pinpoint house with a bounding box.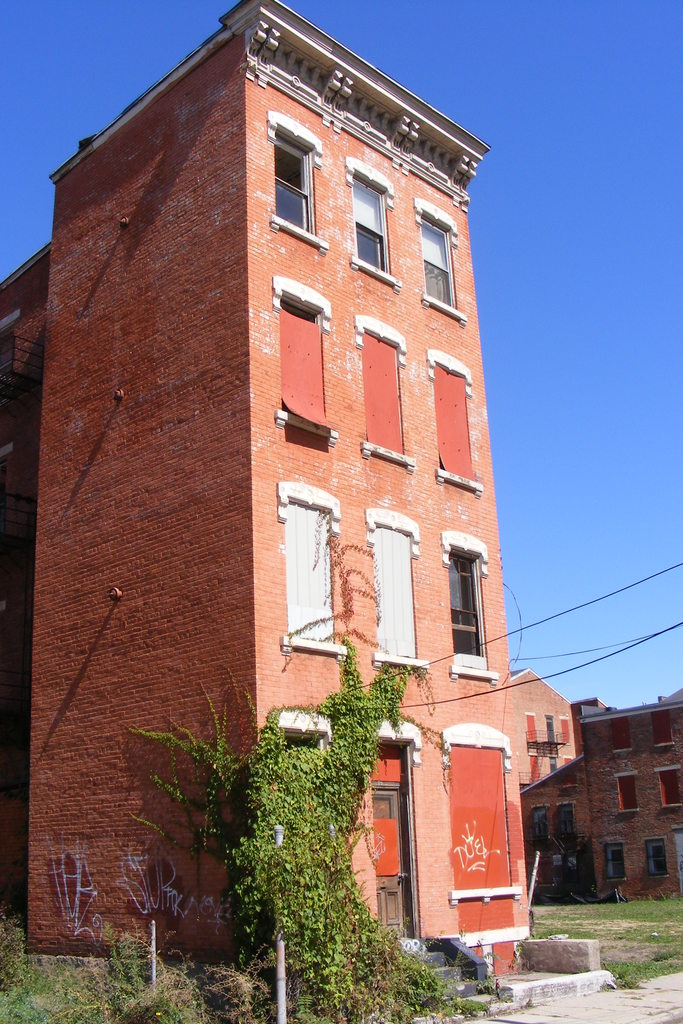
518,687,682,902.
